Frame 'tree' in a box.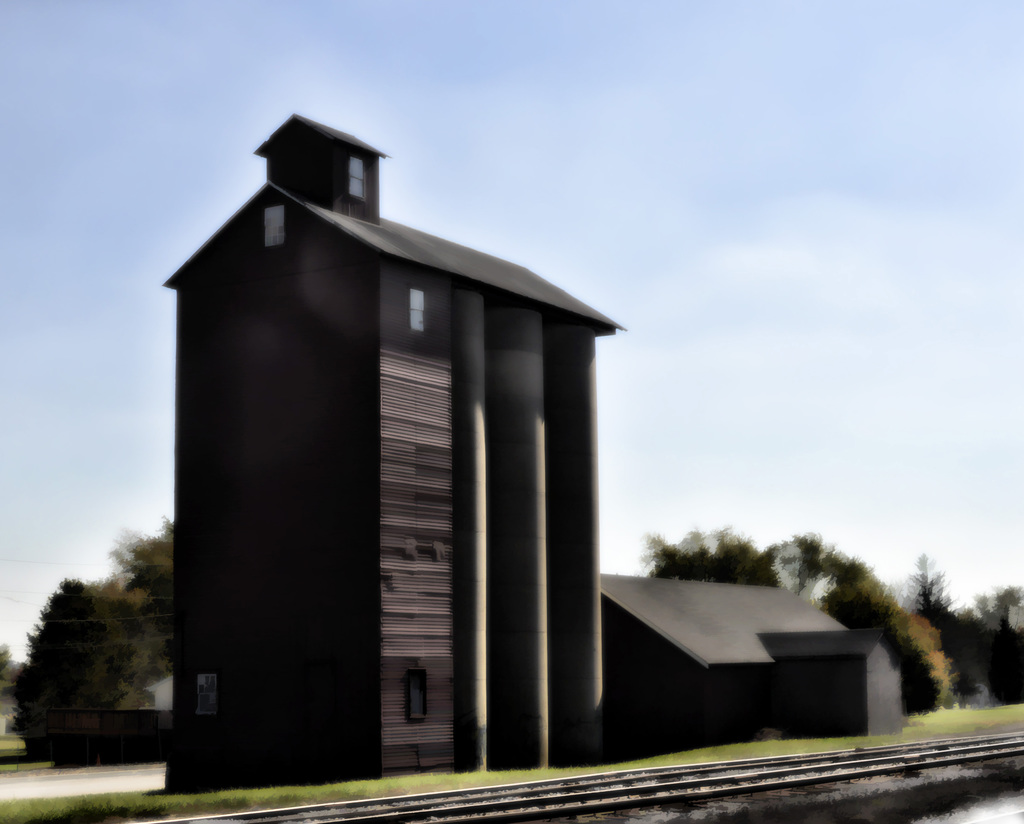
912, 554, 1023, 640.
